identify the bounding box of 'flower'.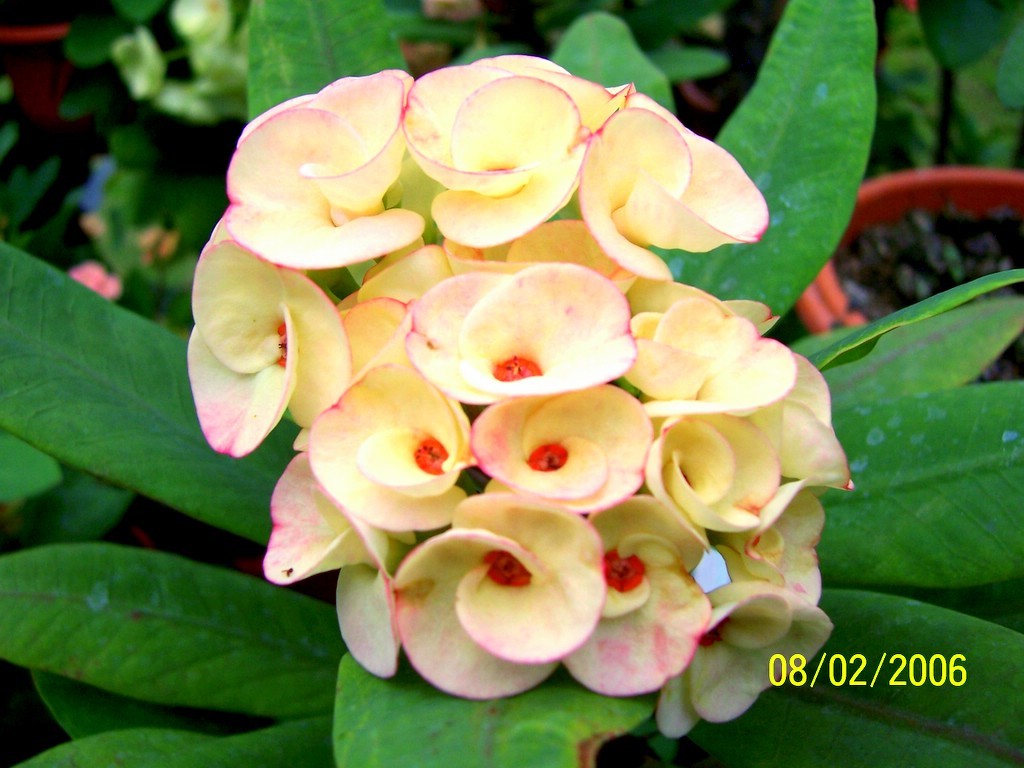
pyautogui.locateOnScreen(66, 266, 117, 301).
